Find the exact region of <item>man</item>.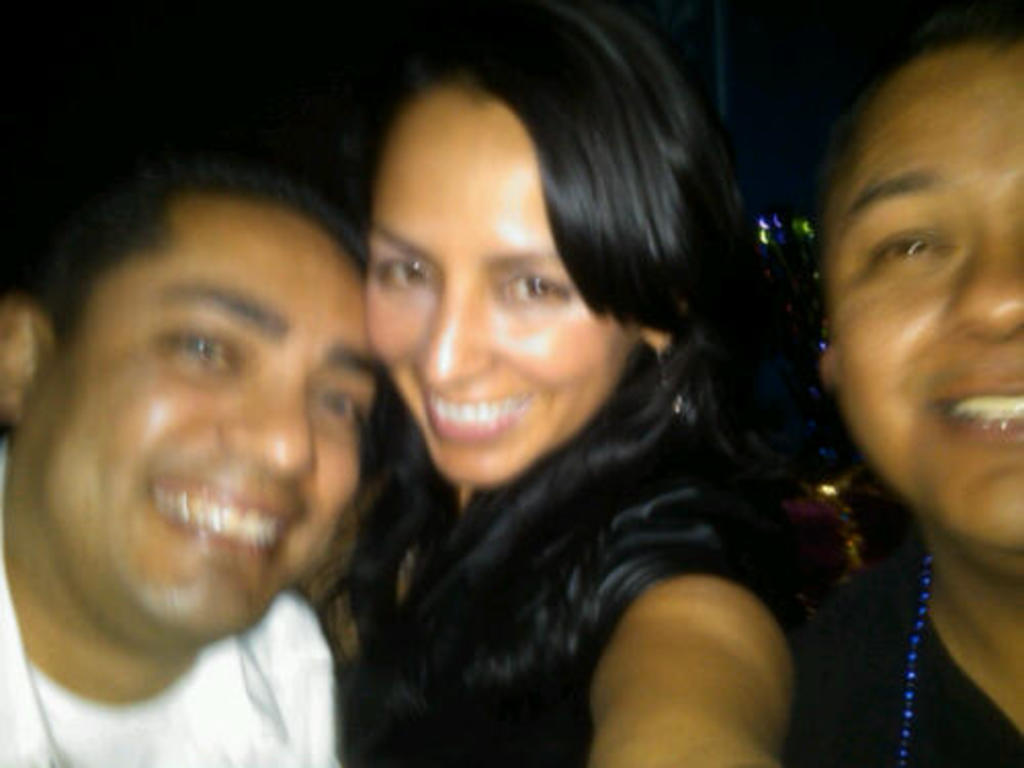
Exact region: box=[0, 160, 375, 766].
